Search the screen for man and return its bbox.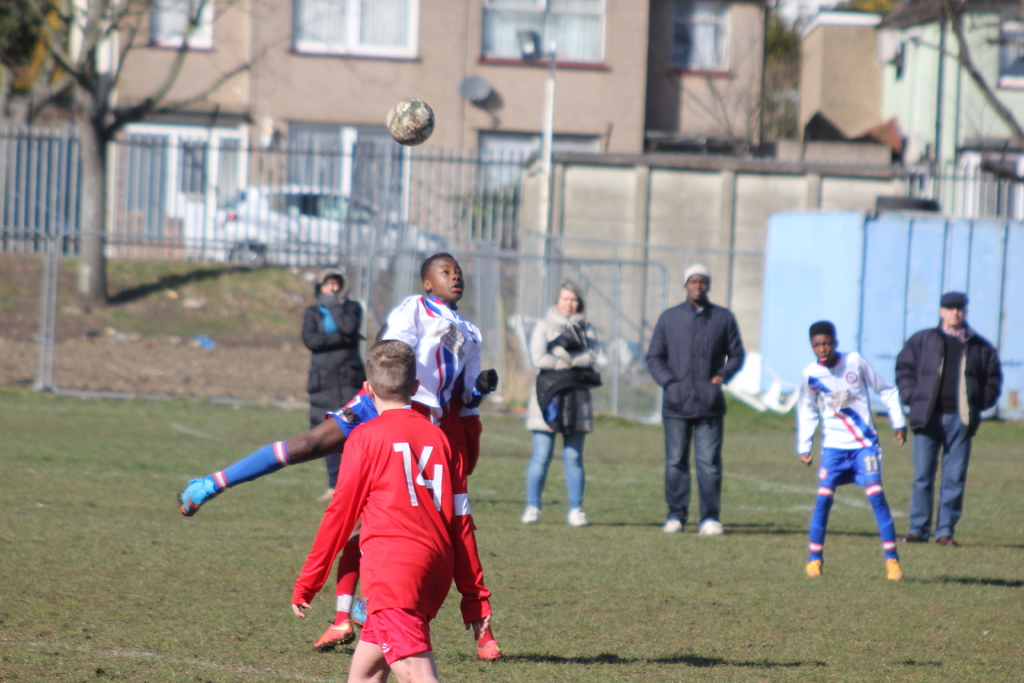
Found: (left=309, top=317, right=504, bottom=661).
